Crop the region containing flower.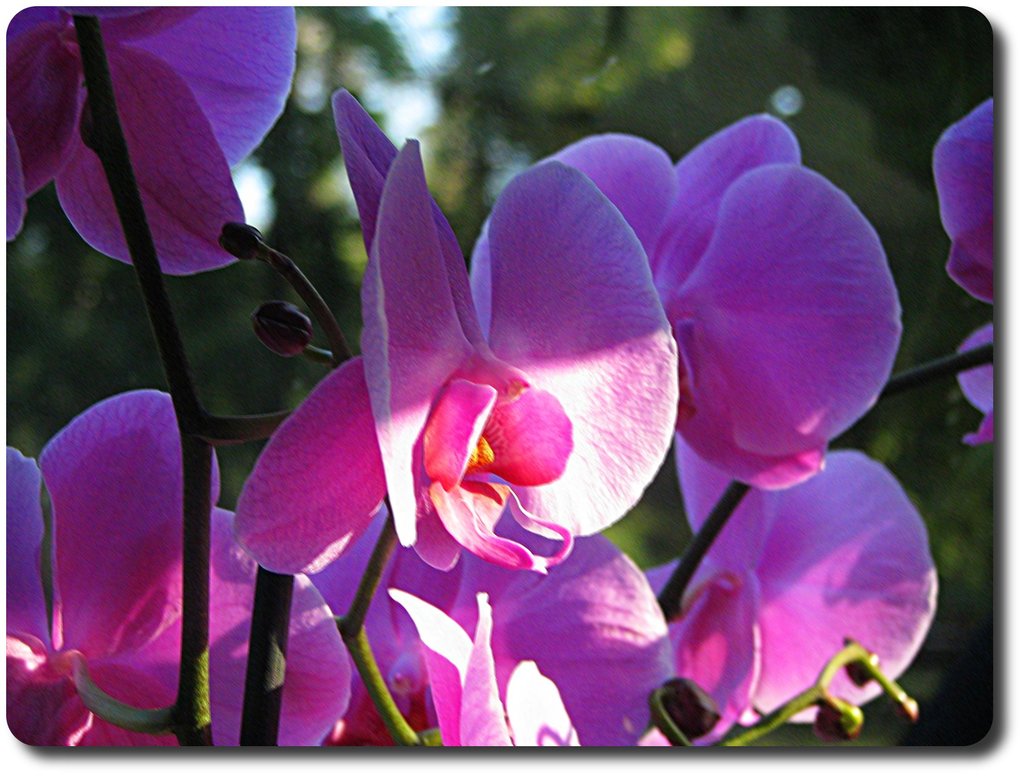
Crop region: bbox=[931, 92, 990, 458].
